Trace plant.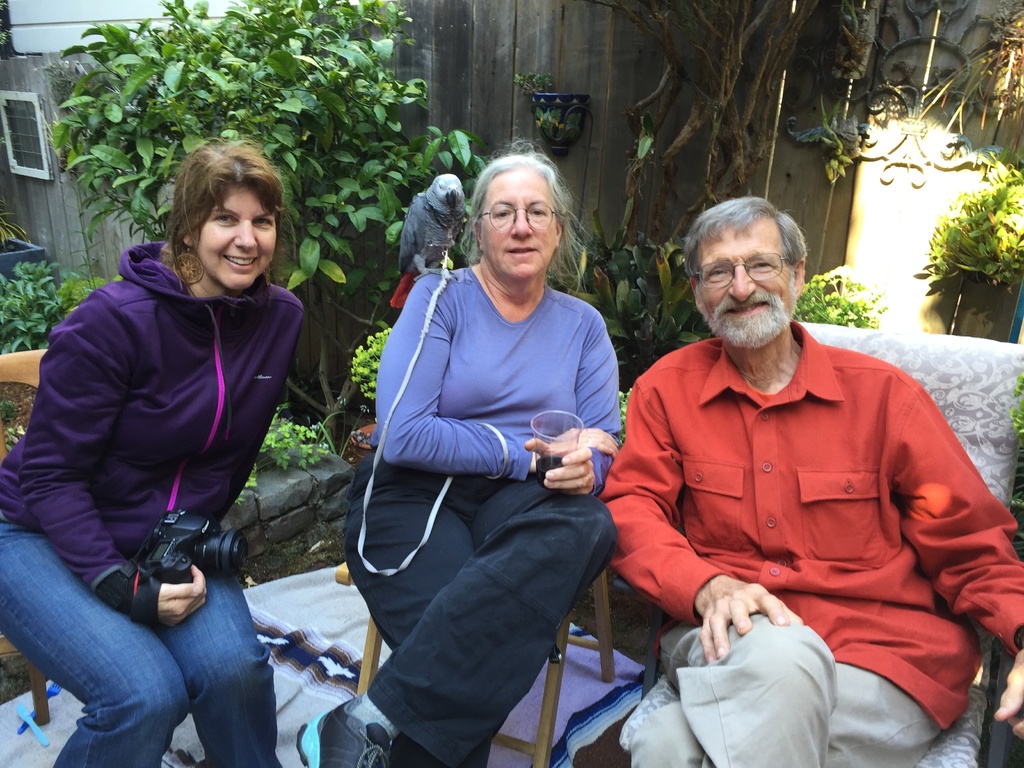
Traced to l=548, t=200, r=721, b=393.
